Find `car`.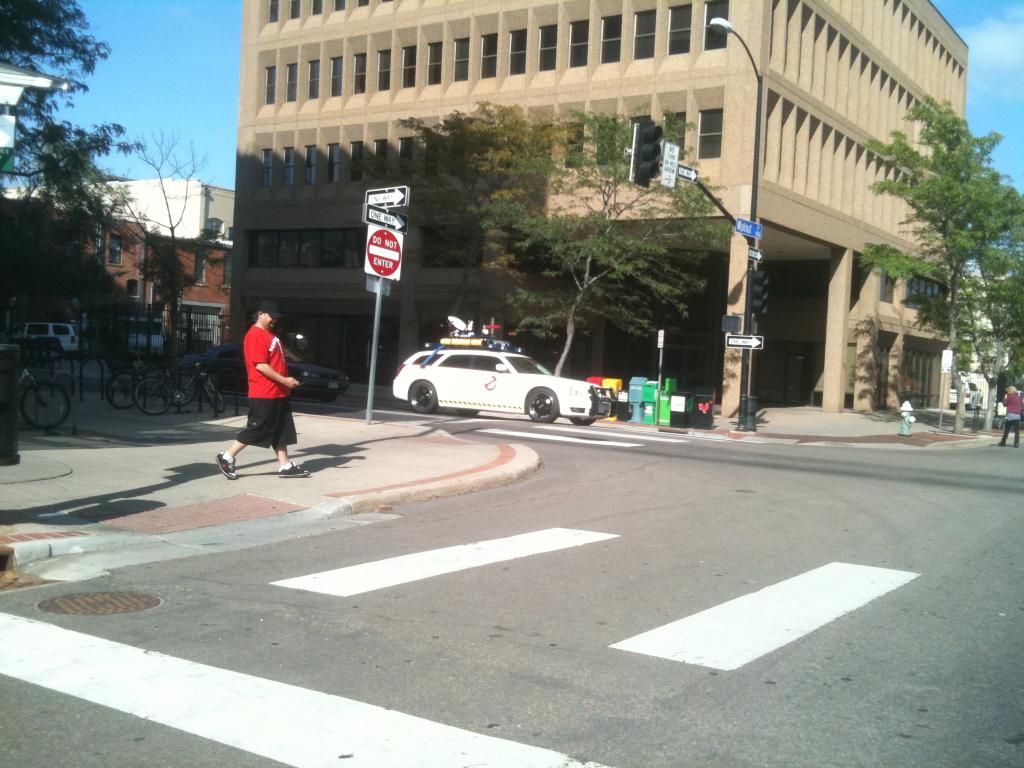
<box>180,338,348,406</box>.
